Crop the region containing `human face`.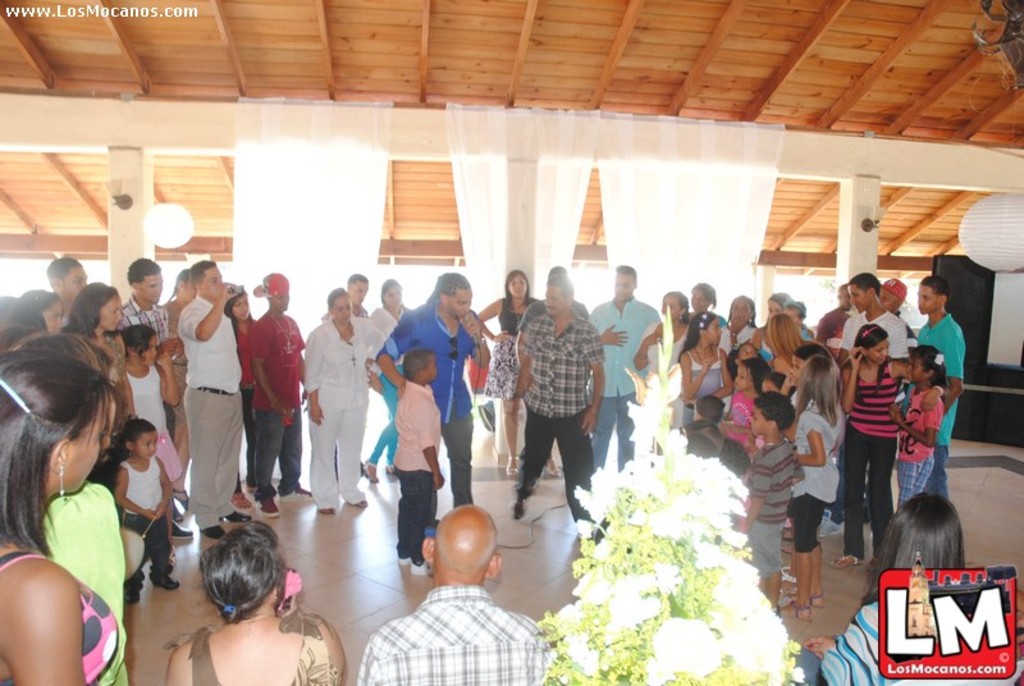
Crop region: (40, 298, 61, 333).
